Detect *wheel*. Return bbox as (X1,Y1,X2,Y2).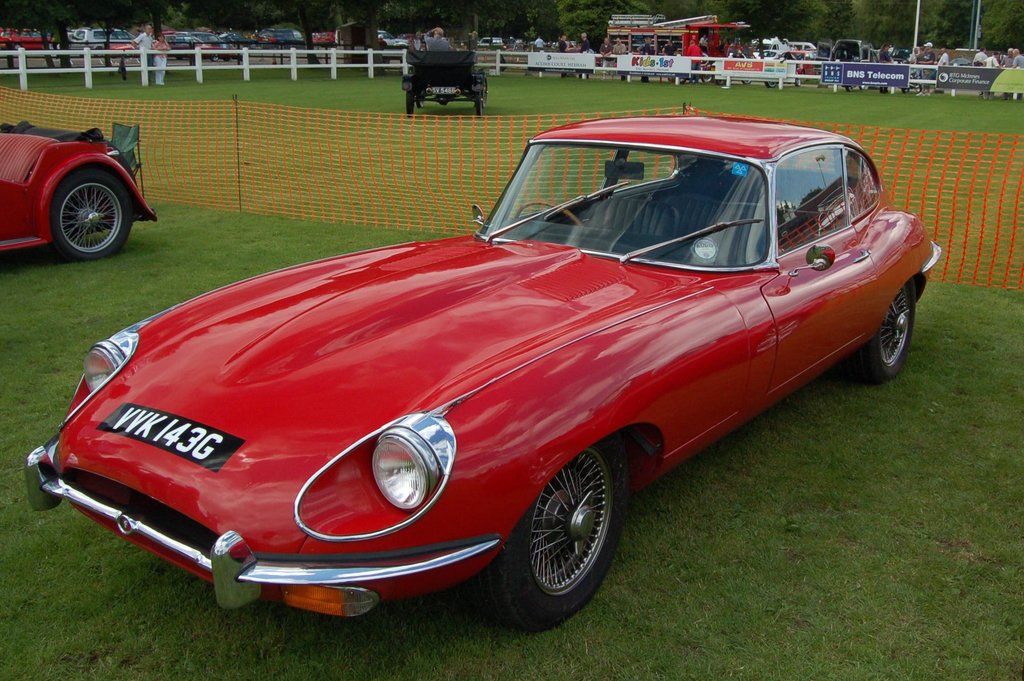
(415,97,422,109).
